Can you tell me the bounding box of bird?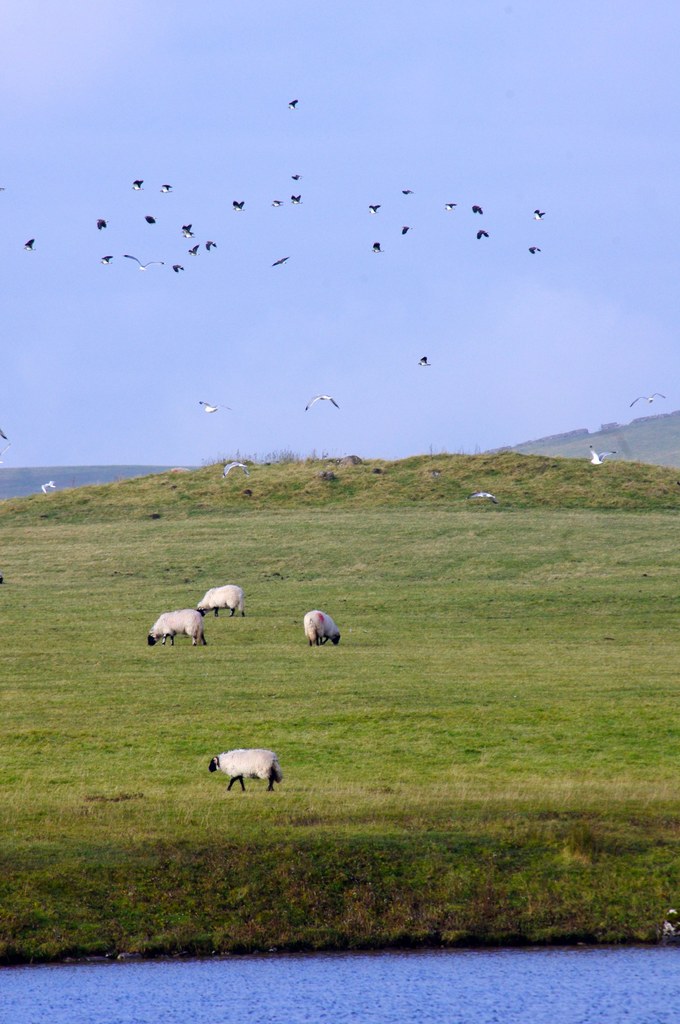
locate(181, 223, 195, 238).
